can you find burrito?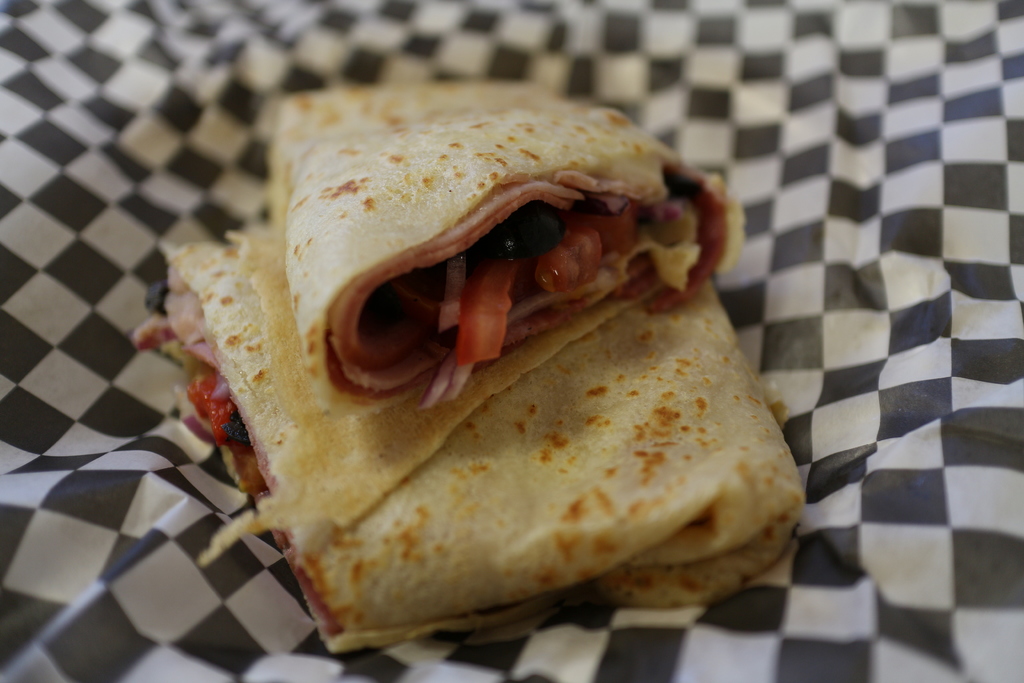
Yes, bounding box: (266, 79, 746, 422).
